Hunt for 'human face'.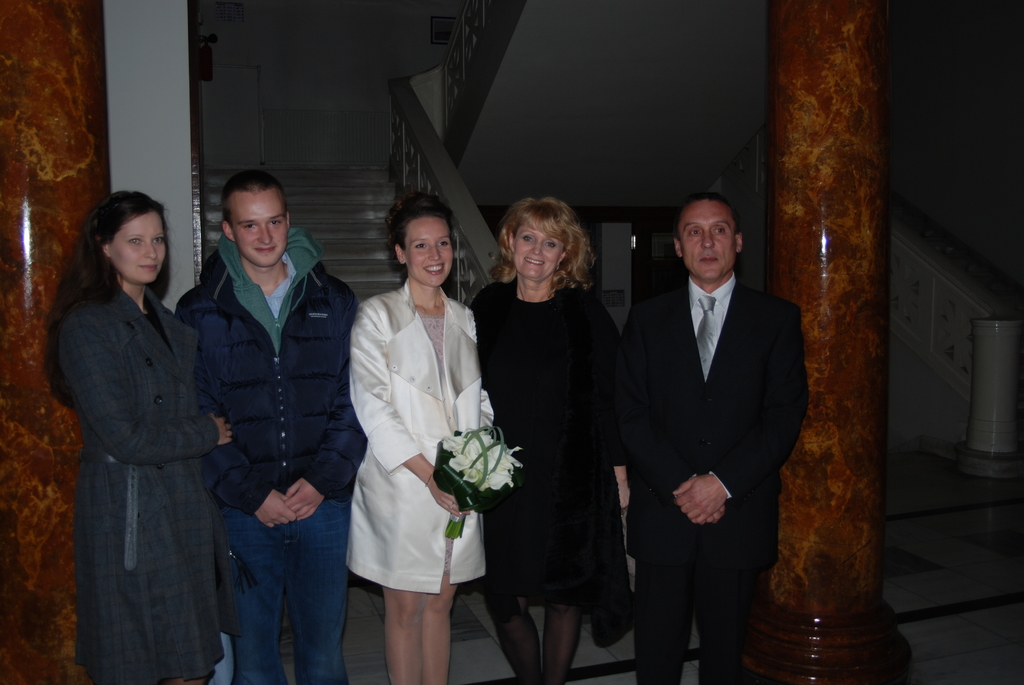
Hunted down at {"x1": 405, "y1": 216, "x2": 455, "y2": 290}.
